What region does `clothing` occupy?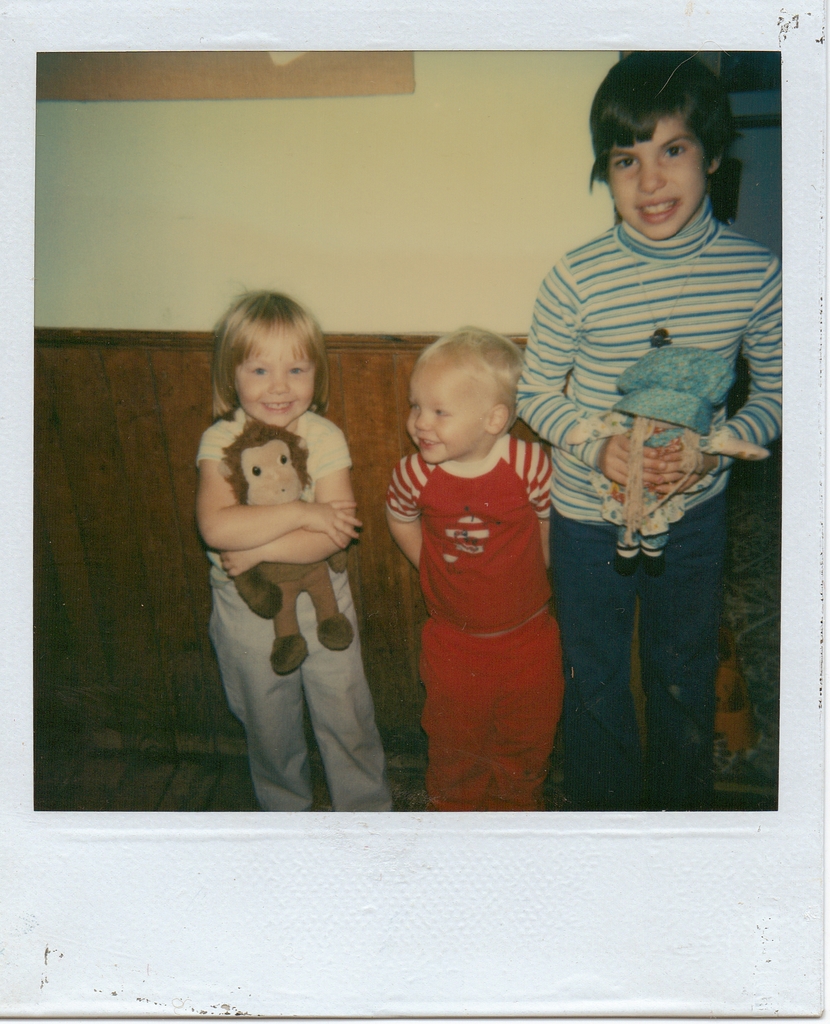
(left=518, top=197, right=790, bottom=804).
